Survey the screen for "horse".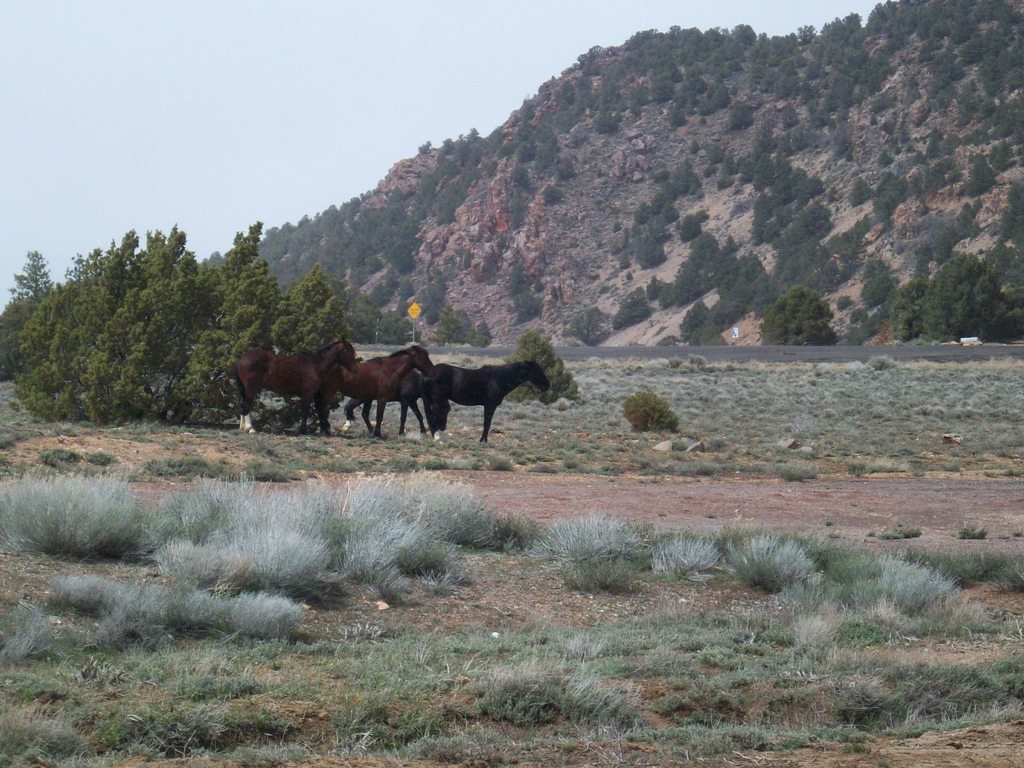
Survey found: left=343, top=368, right=453, bottom=440.
